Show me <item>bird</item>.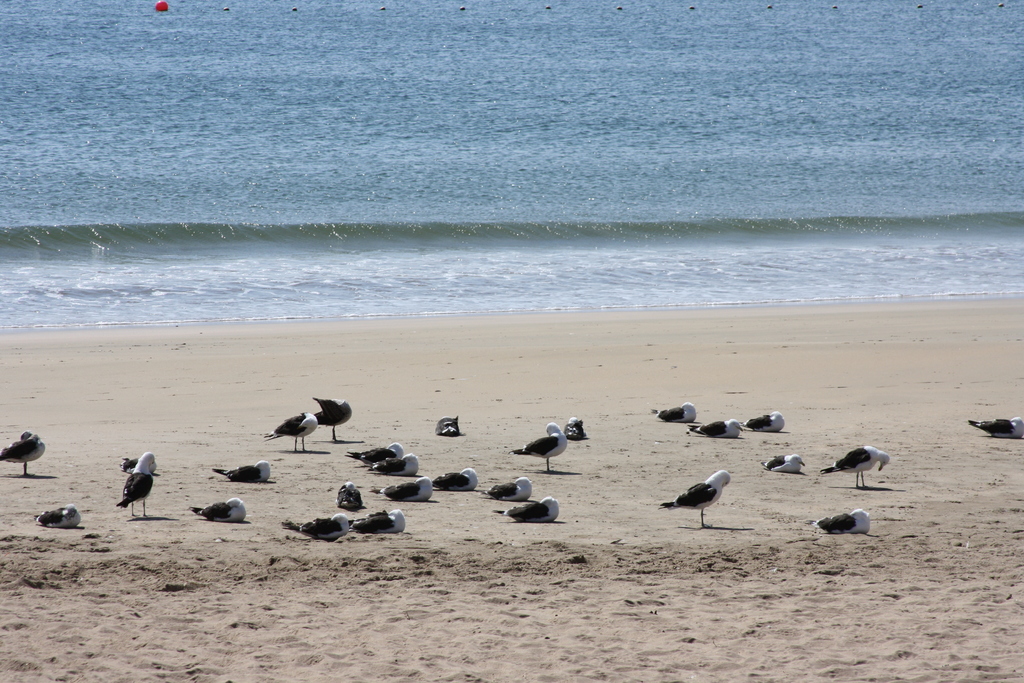
<item>bird</item> is here: pyautogui.locateOnScreen(966, 415, 1023, 438).
